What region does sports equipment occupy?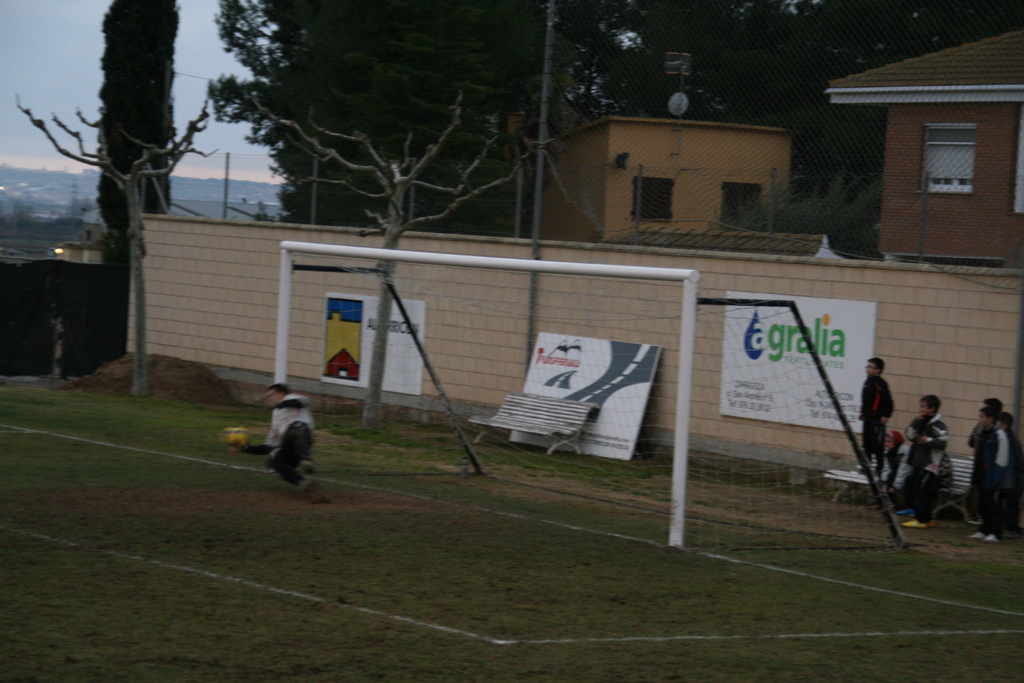
box=[292, 255, 893, 546].
